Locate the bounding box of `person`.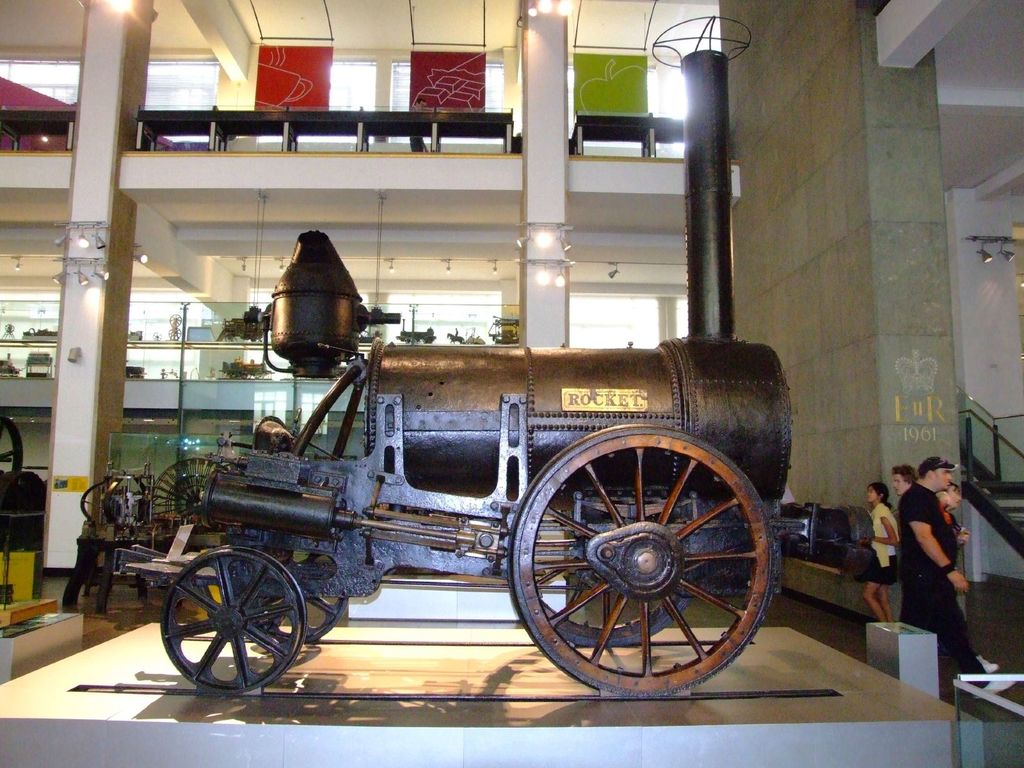
Bounding box: pyautogui.locateOnScreen(879, 467, 922, 492).
